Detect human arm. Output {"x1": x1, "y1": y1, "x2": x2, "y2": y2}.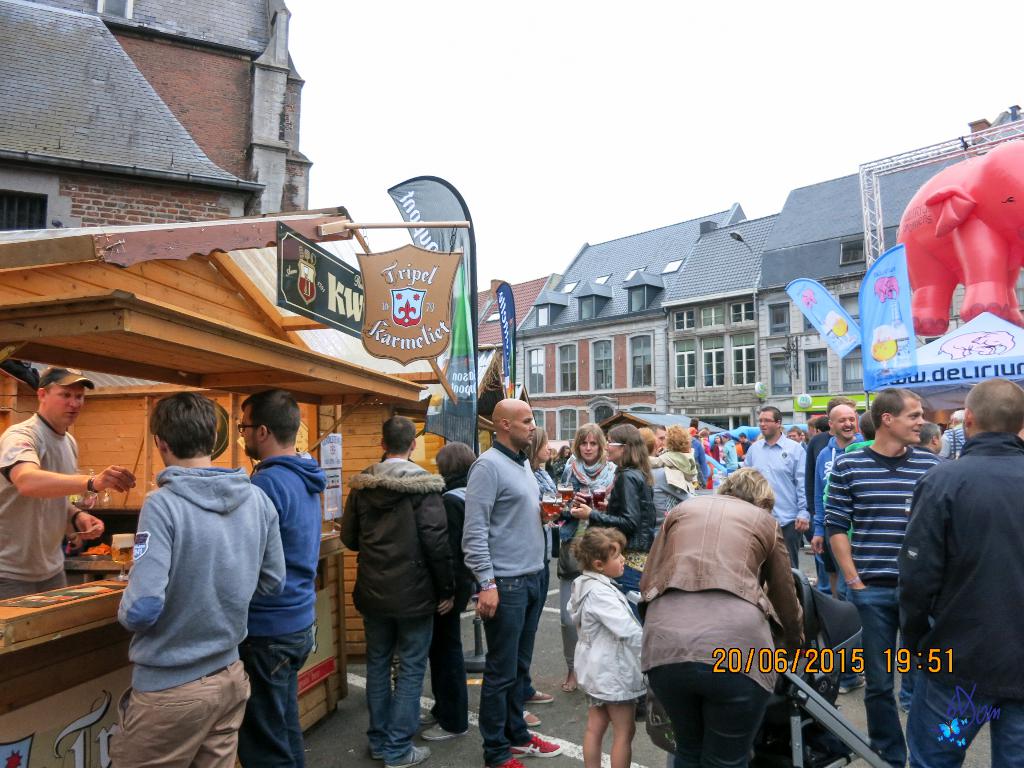
{"x1": 417, "y1": 481, "x2": 467, "y2": 621}.
